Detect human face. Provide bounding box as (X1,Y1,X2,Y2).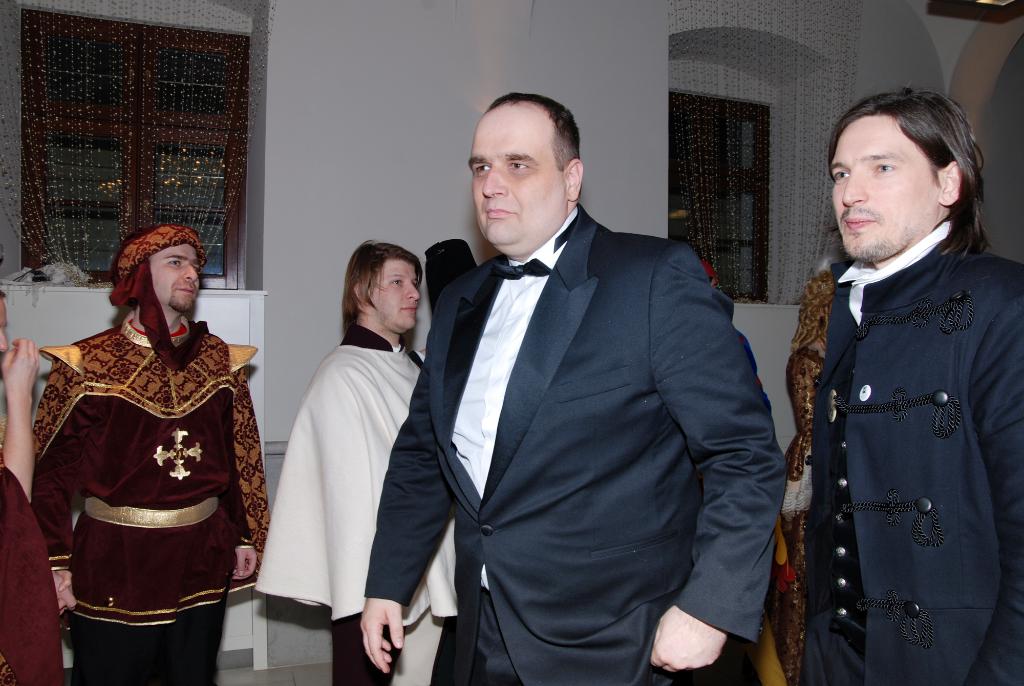
(470,105,568,246).
